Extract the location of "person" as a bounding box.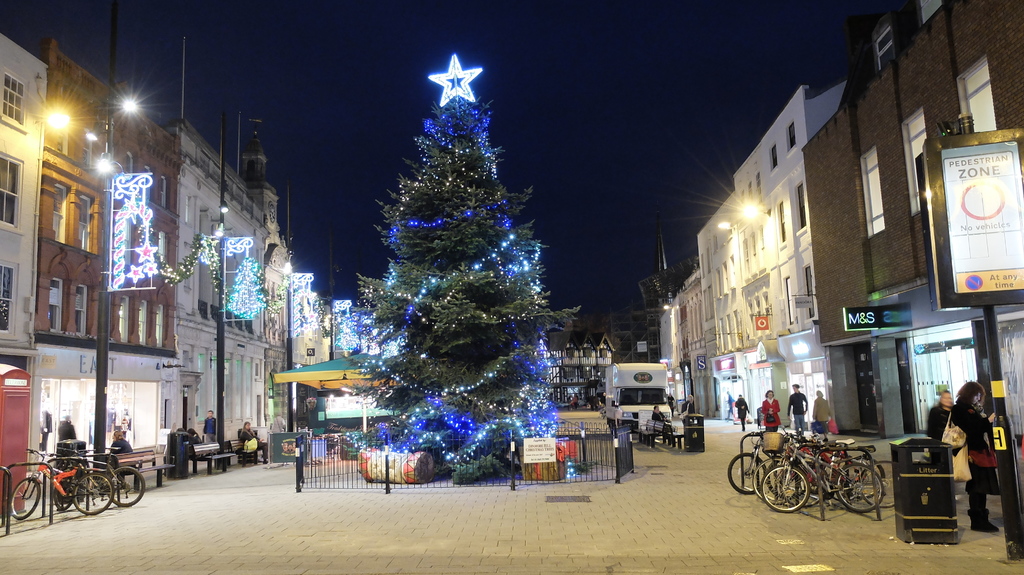
box(947, 366, 1007, 529).
